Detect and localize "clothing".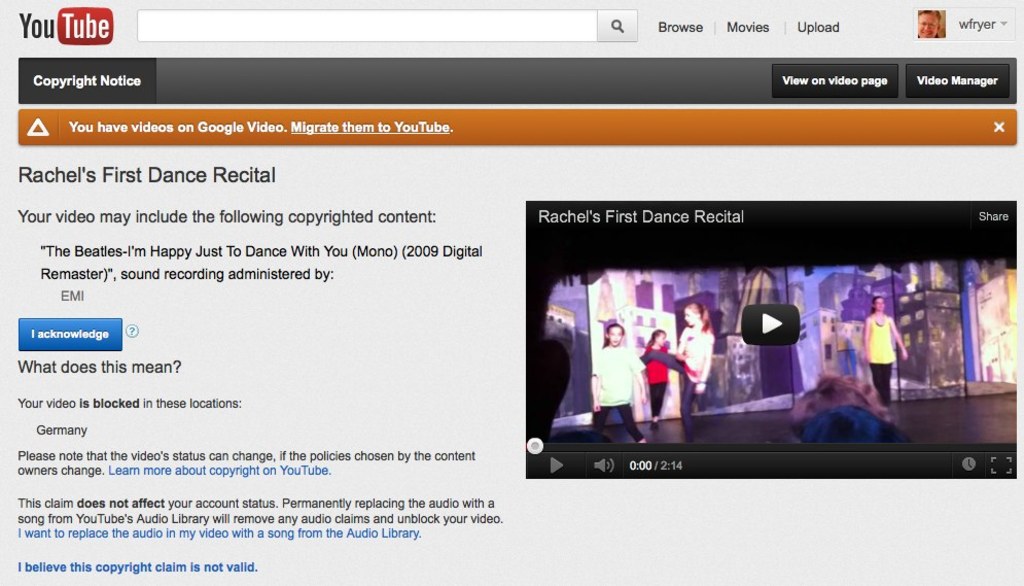
Localized at <box>597,350,644,442</box>.
